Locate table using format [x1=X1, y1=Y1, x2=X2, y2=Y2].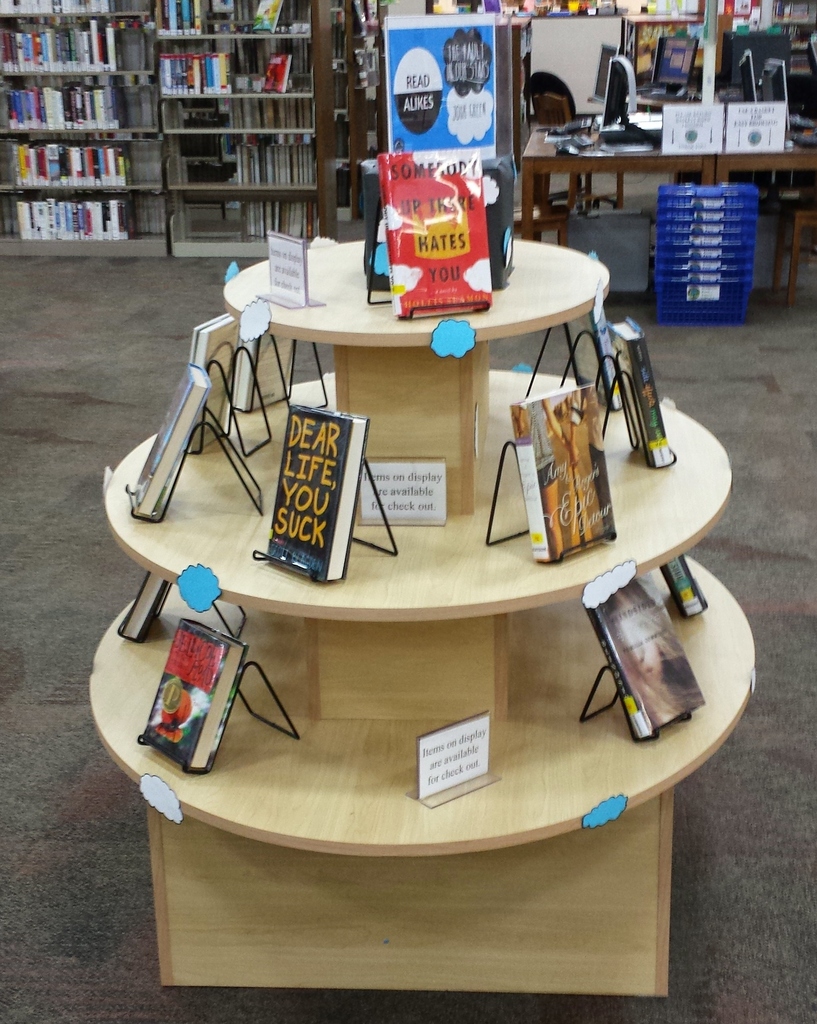
[x1=521, y1=109, x2=710, y2=252].
